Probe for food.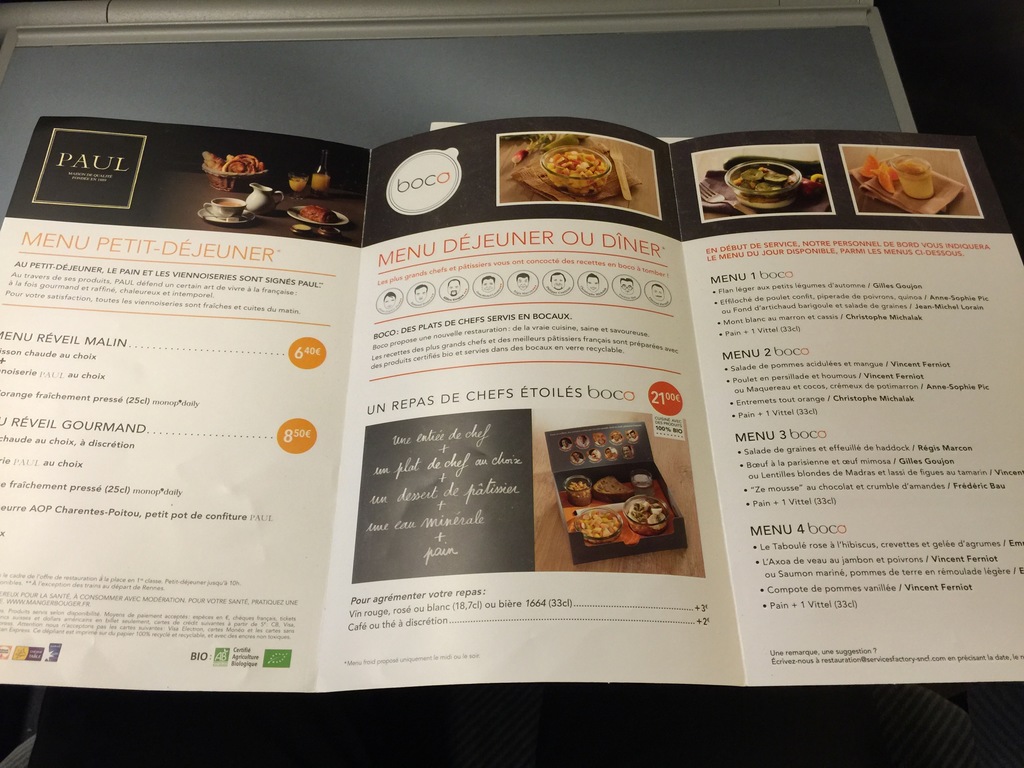
Probe result: [734, 165, 795, 194].
